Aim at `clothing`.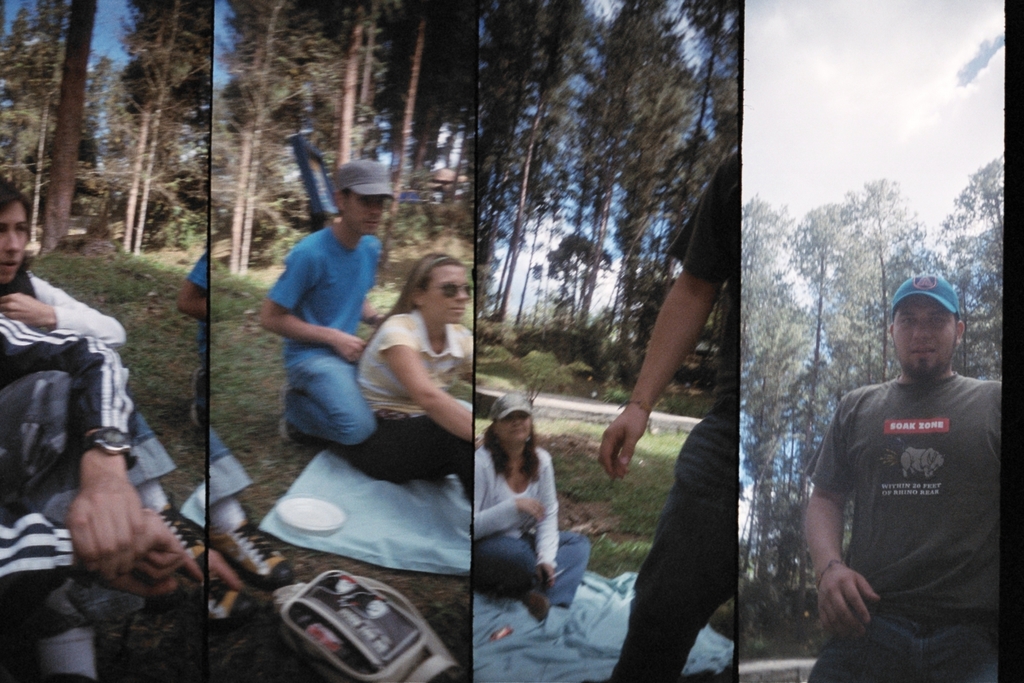
Aimed at rect(184, 247, 210, 374).
